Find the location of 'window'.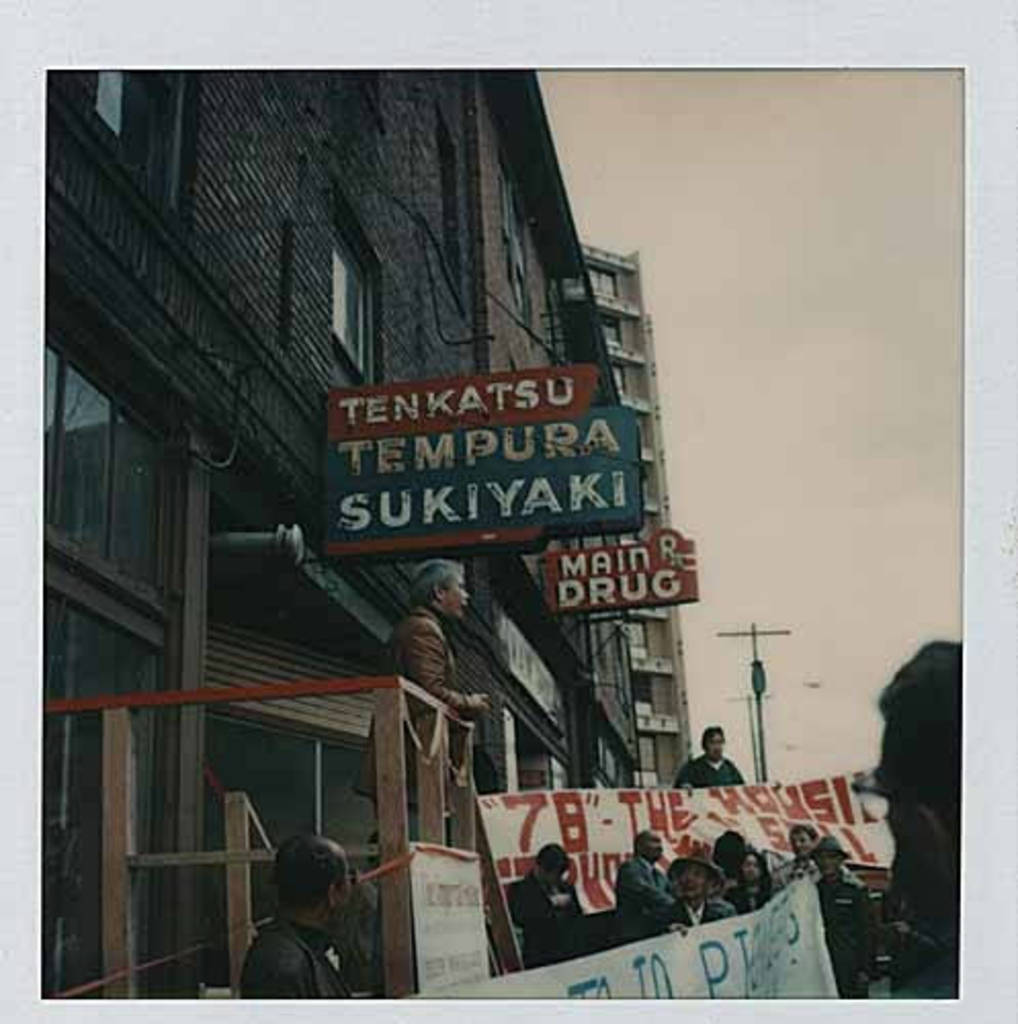
Location: 236, 725, 371, 838.
